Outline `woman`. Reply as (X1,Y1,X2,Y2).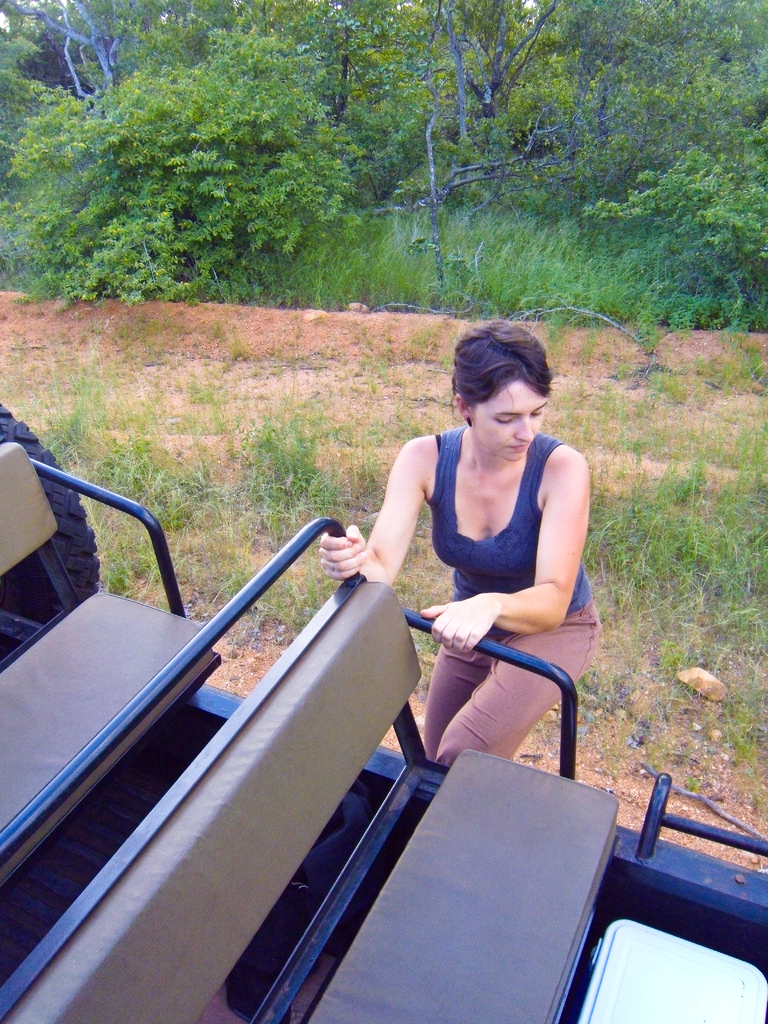
(369,317,600,842).
